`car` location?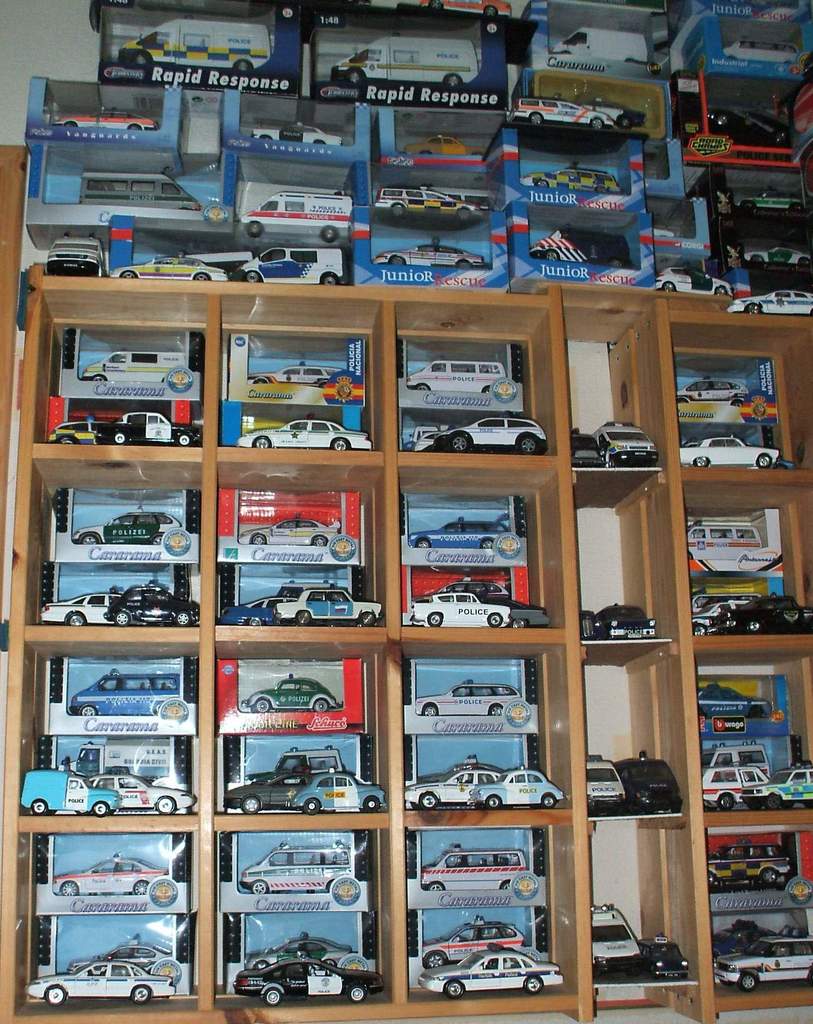
{"left": 50, "top": 596, "right": 129, "bottom": 627}
